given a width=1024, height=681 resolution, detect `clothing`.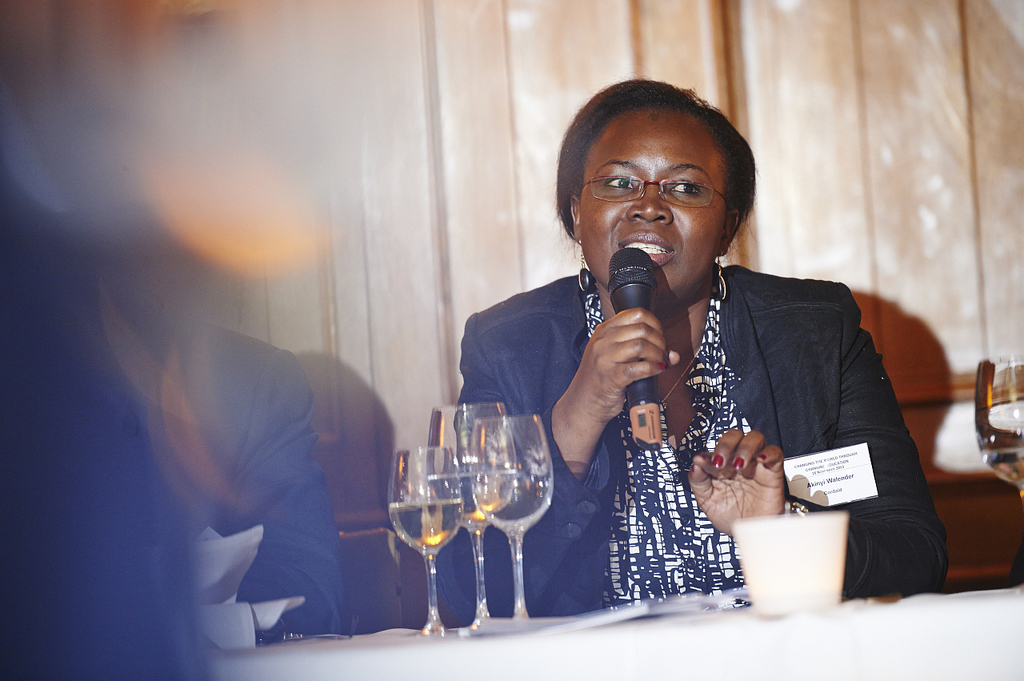
81:313:342:648.
